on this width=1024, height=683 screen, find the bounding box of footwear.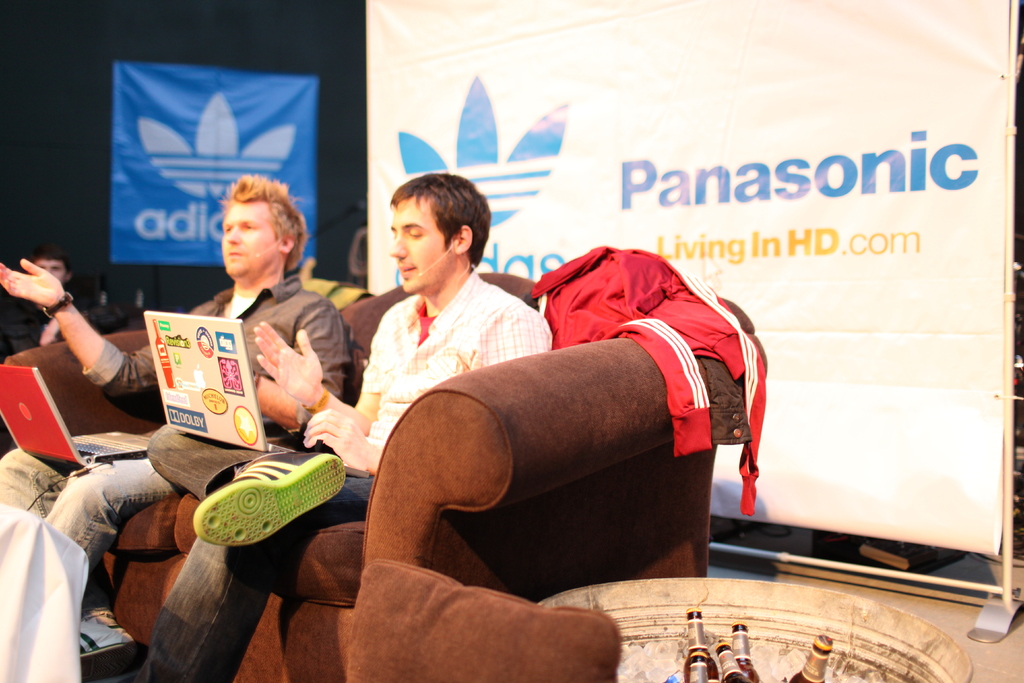
Bounding box: Rect(63, 611, 147, 682).
